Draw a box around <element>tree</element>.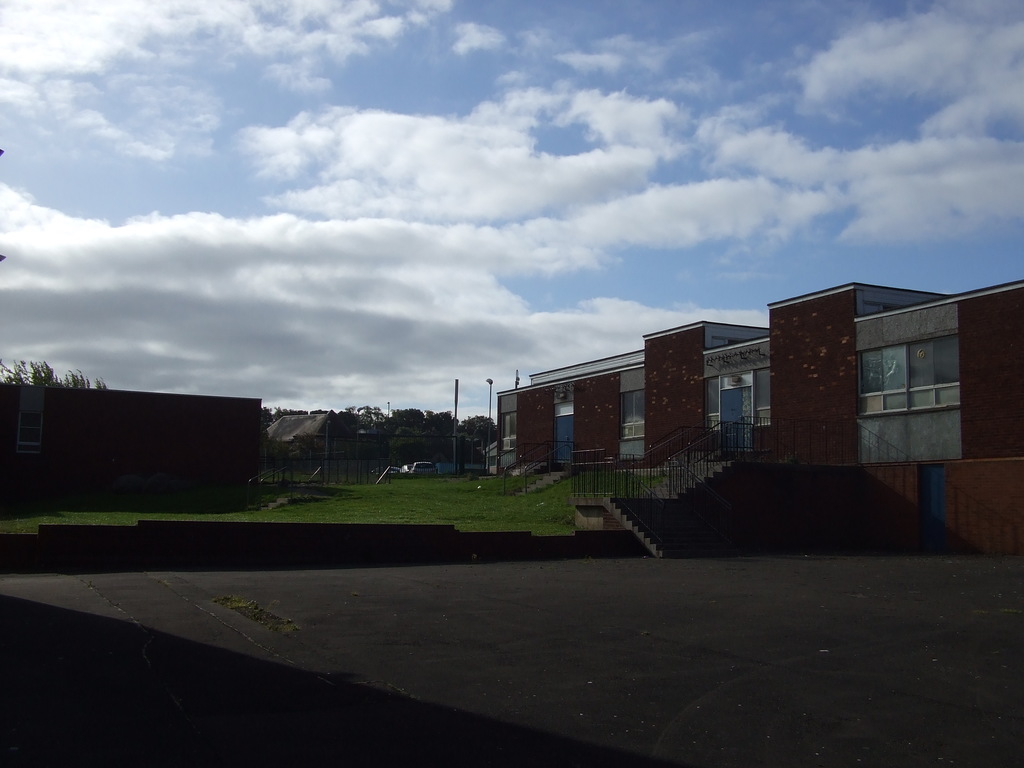
region(255, 401, 308, 433).
